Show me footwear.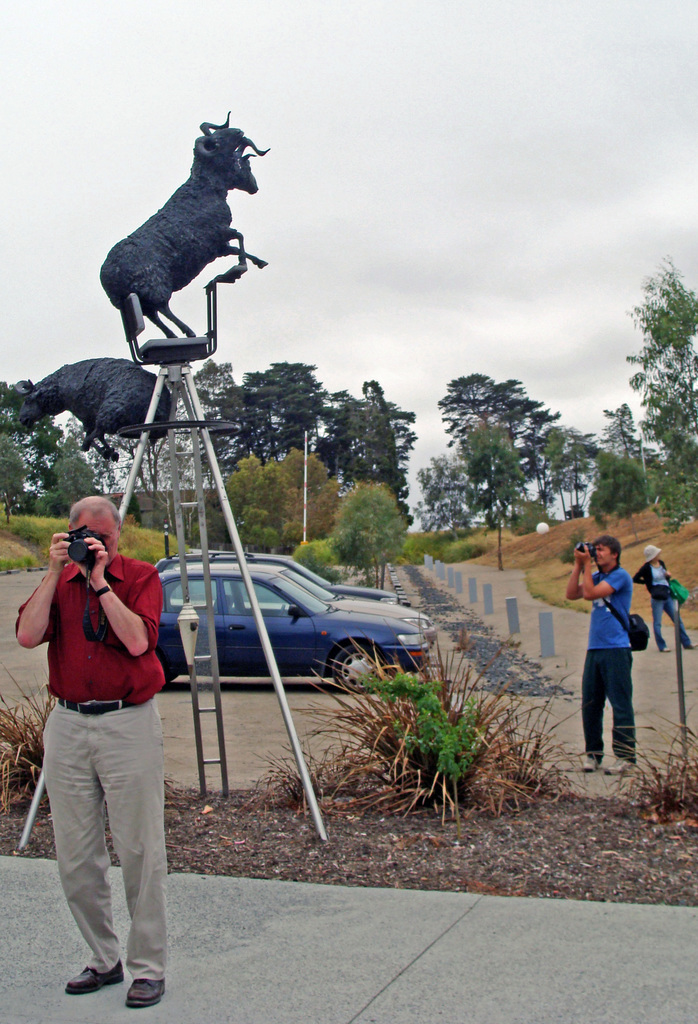
footwear is here: bbox=[690, 632, 697, 652].
